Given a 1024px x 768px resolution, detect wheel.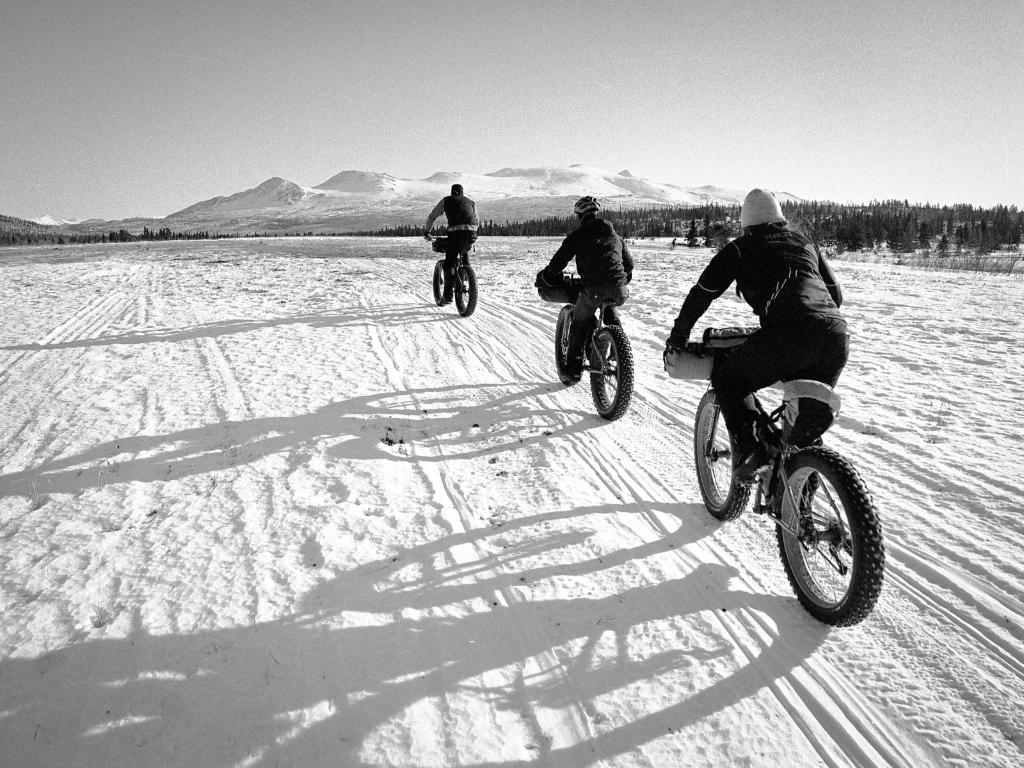
435,260,452,310.
